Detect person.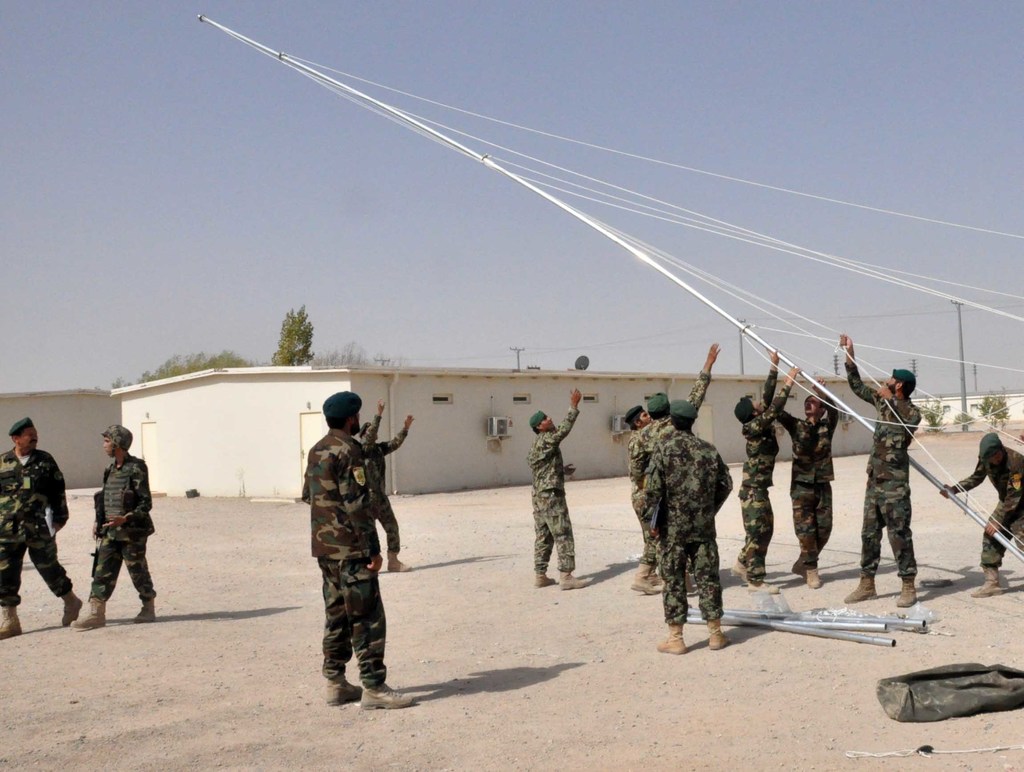
Detected at locate(836, 326, 919, 601).
